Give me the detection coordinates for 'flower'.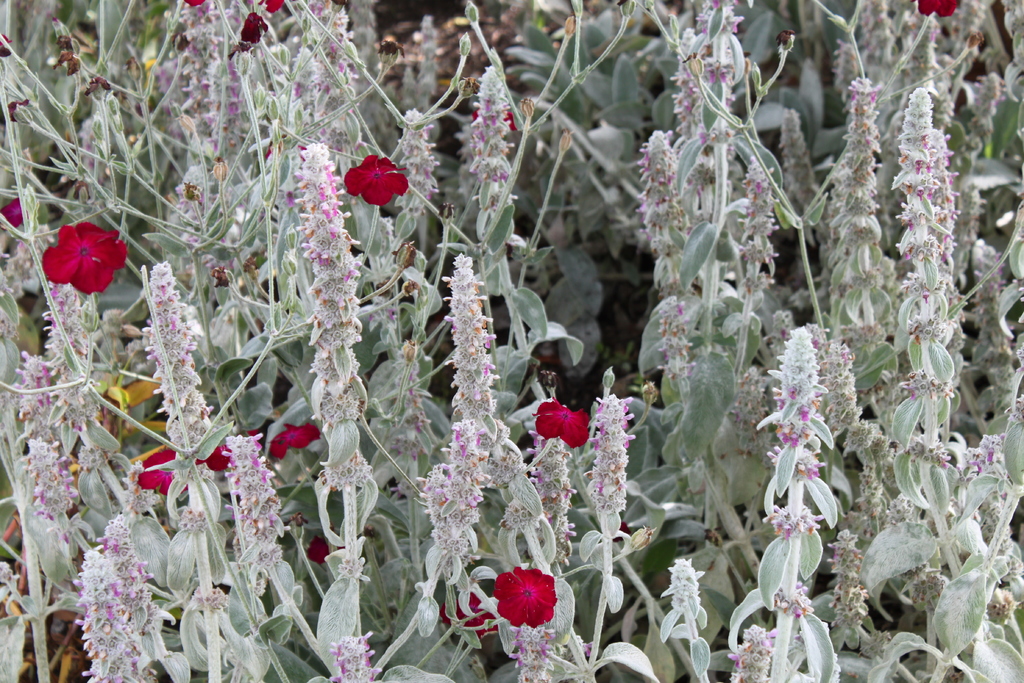
<box>1,193,20,229</box>.
